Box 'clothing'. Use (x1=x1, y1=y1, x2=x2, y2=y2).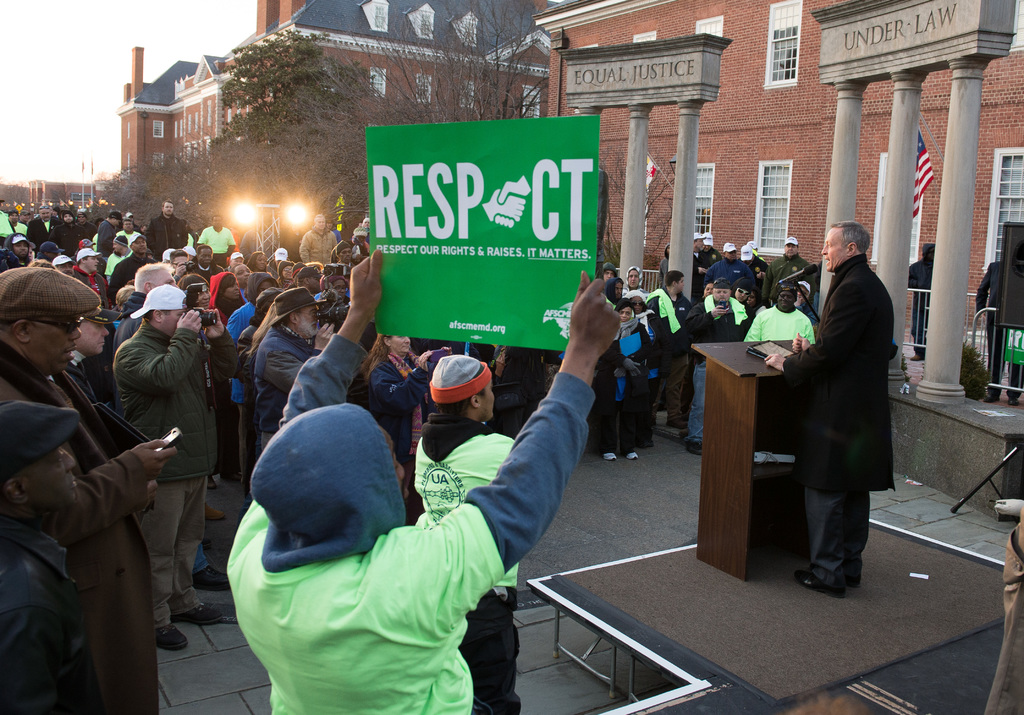
(x1=225, y1=302, x2=253, y2=419).
